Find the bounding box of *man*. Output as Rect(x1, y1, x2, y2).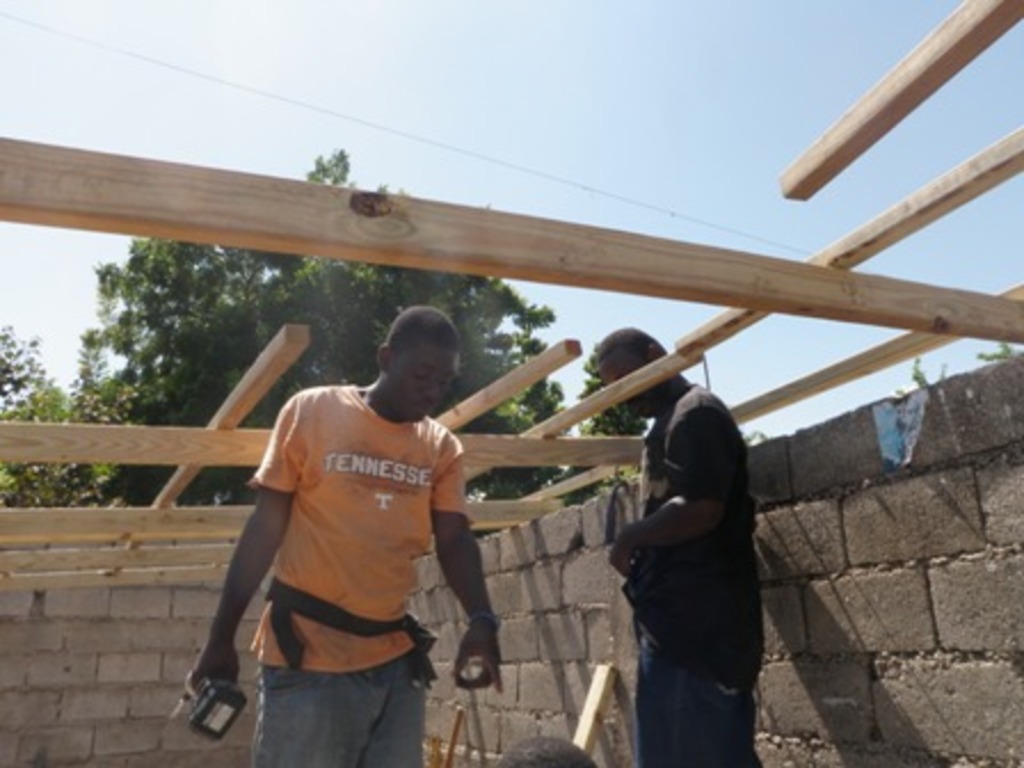
Rect(183, 297, 503, 766).
